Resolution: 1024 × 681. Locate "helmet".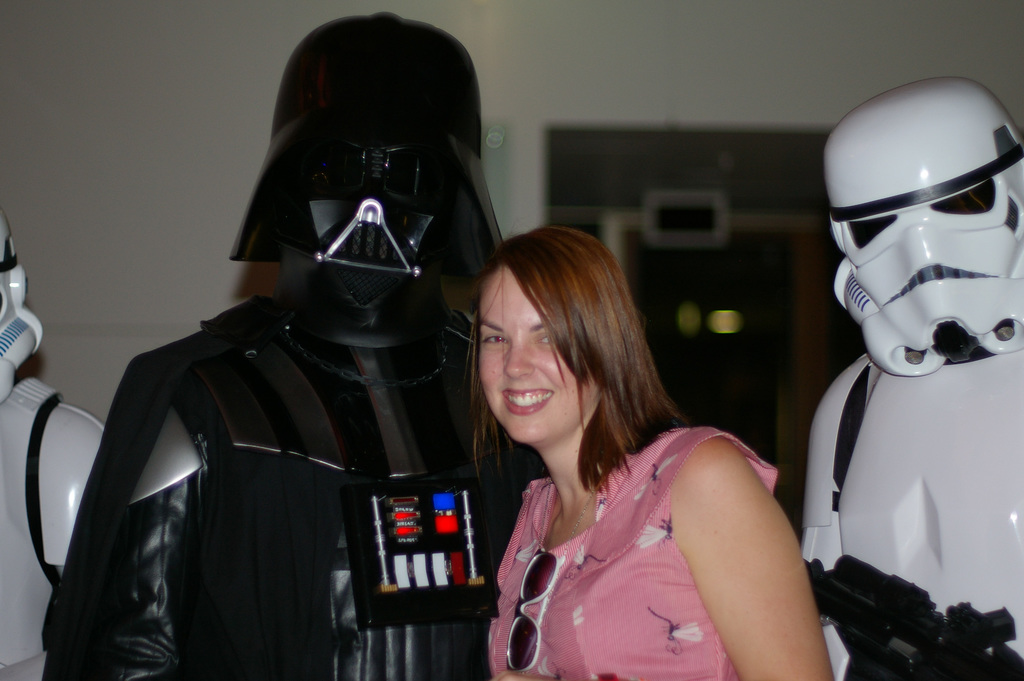
217 33 511 353.
